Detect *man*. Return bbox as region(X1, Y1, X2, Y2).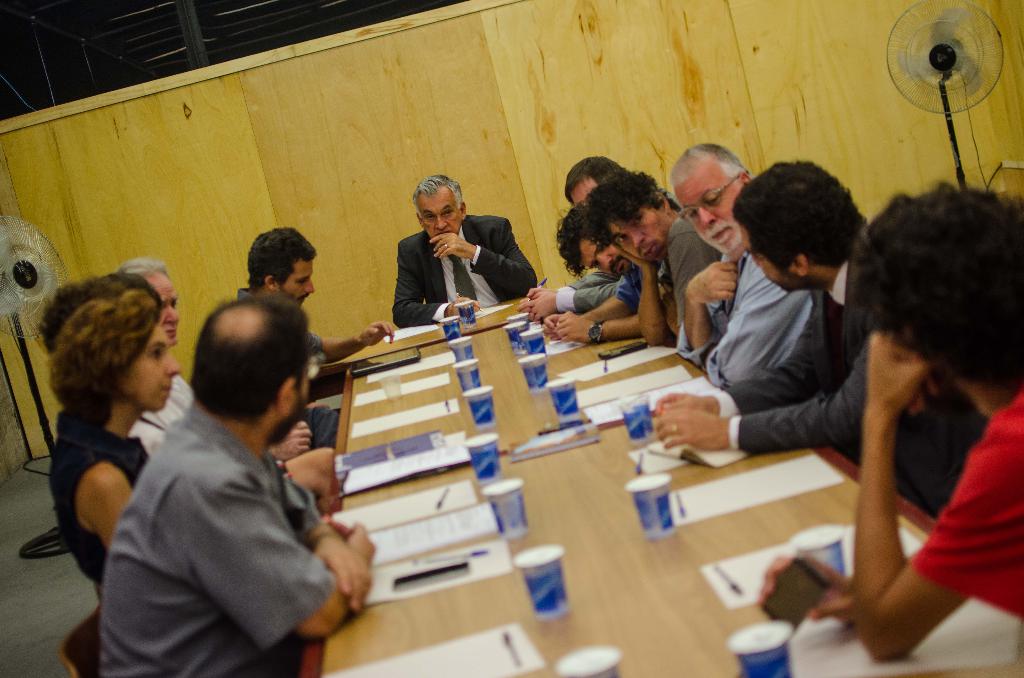
region(756, 180, 1023, 662).
